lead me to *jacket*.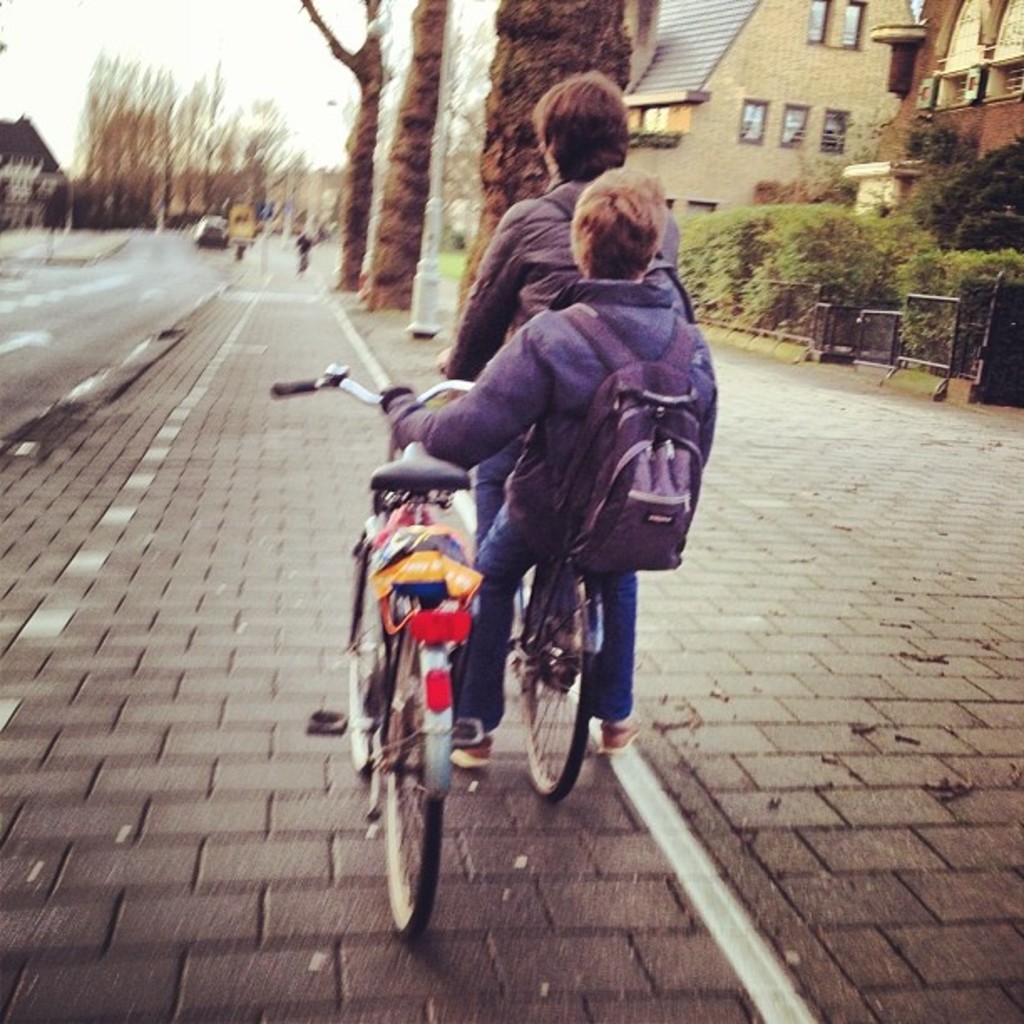
Lead to {"x1": 445, "y1": 177, "x2": 683, "y2": 445}.
